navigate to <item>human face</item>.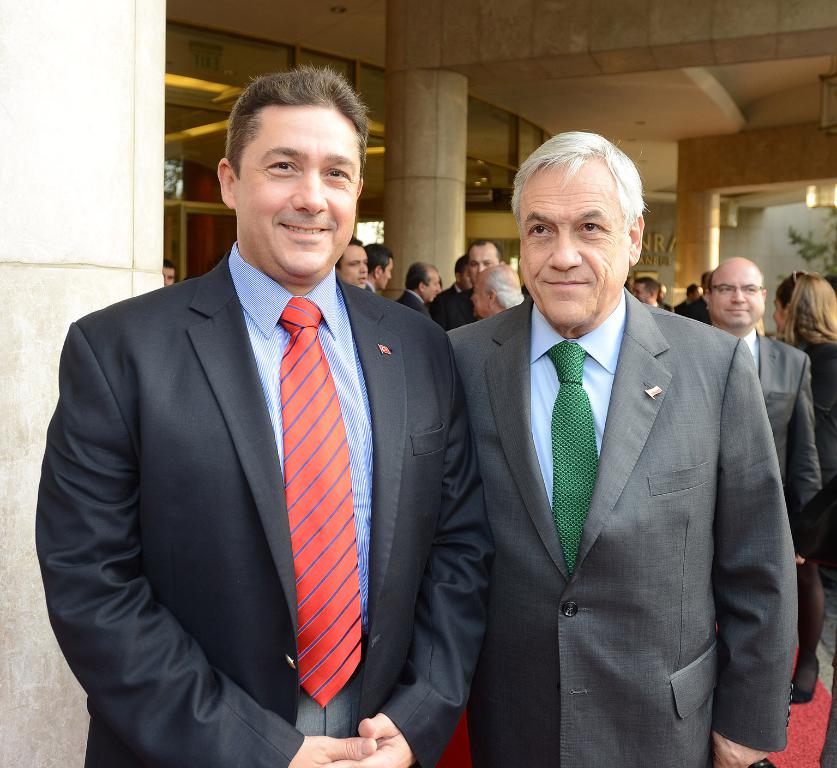
Navigation target: <region>470, 248, 499, 289</region>.
